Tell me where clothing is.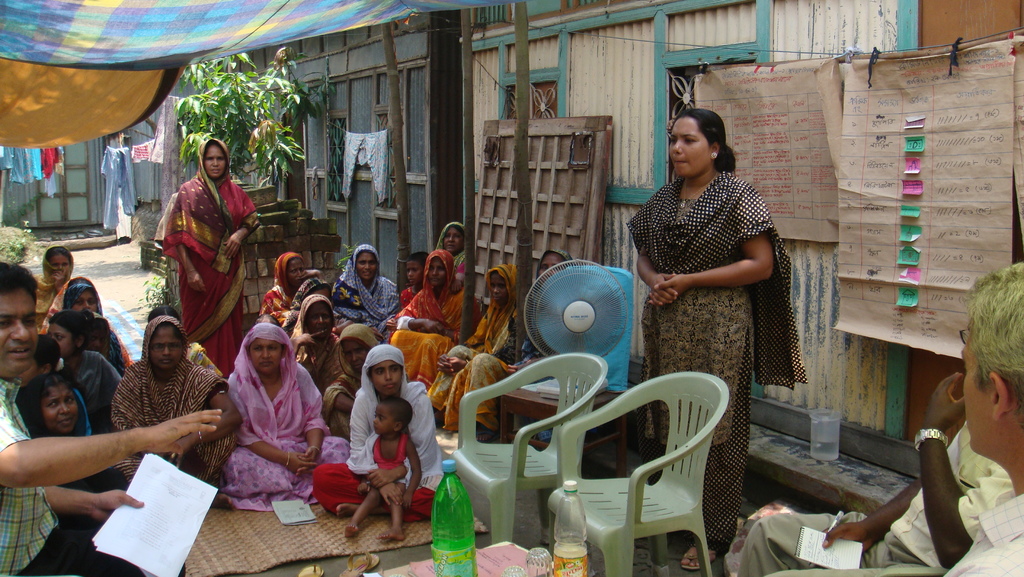
clothing is at region(219, 320, 355, 505).
